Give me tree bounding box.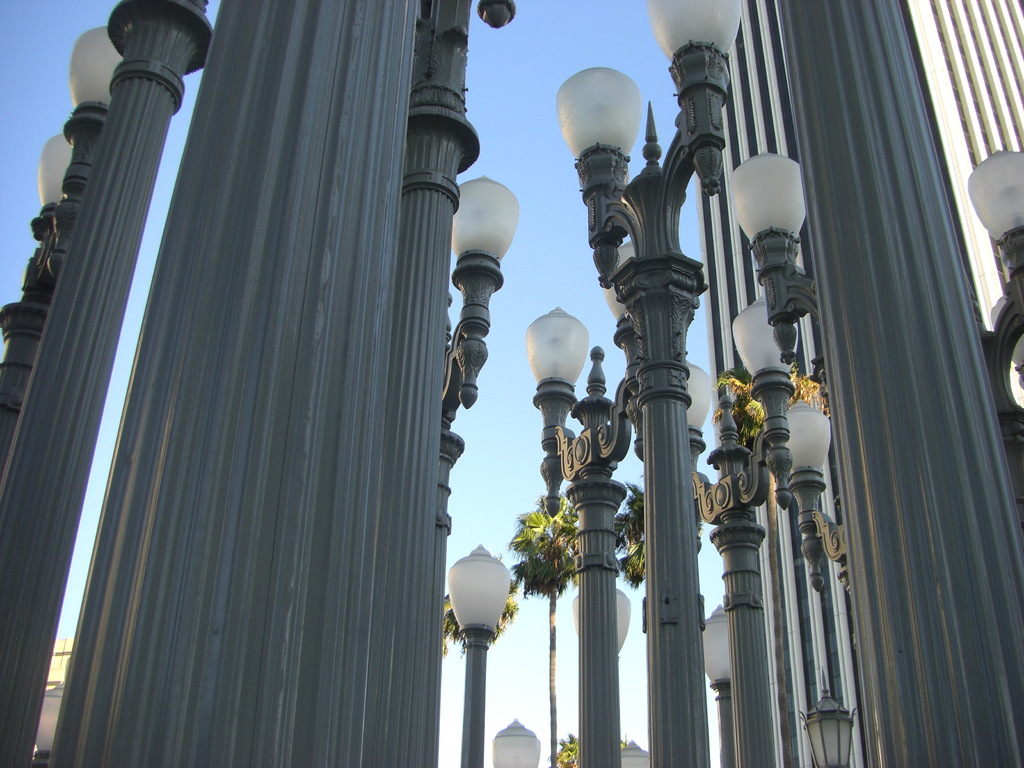
552 729 580 767.
